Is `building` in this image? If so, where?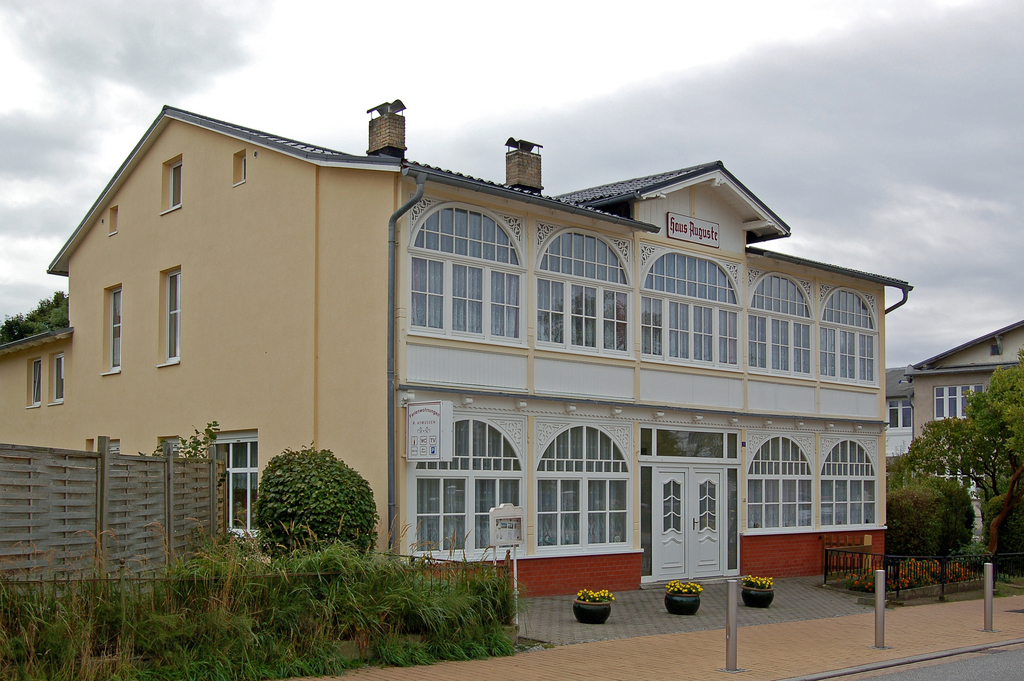
Yes, at <bbox>907, 322, 1023, 493</bbox>.
